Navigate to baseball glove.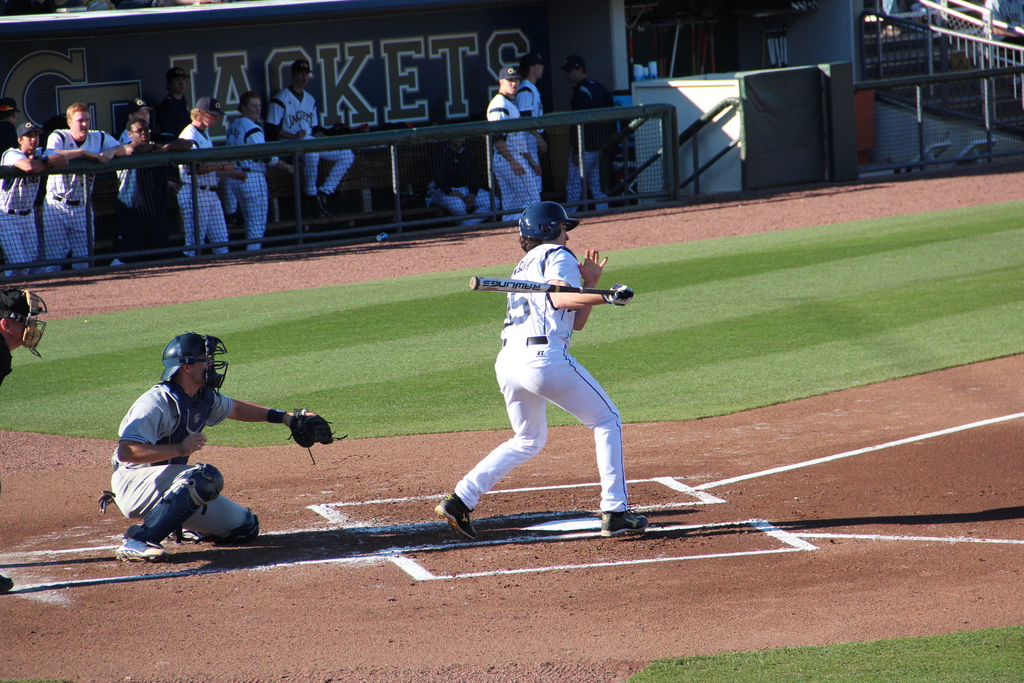
Navigation target: (285,404,349,465).
